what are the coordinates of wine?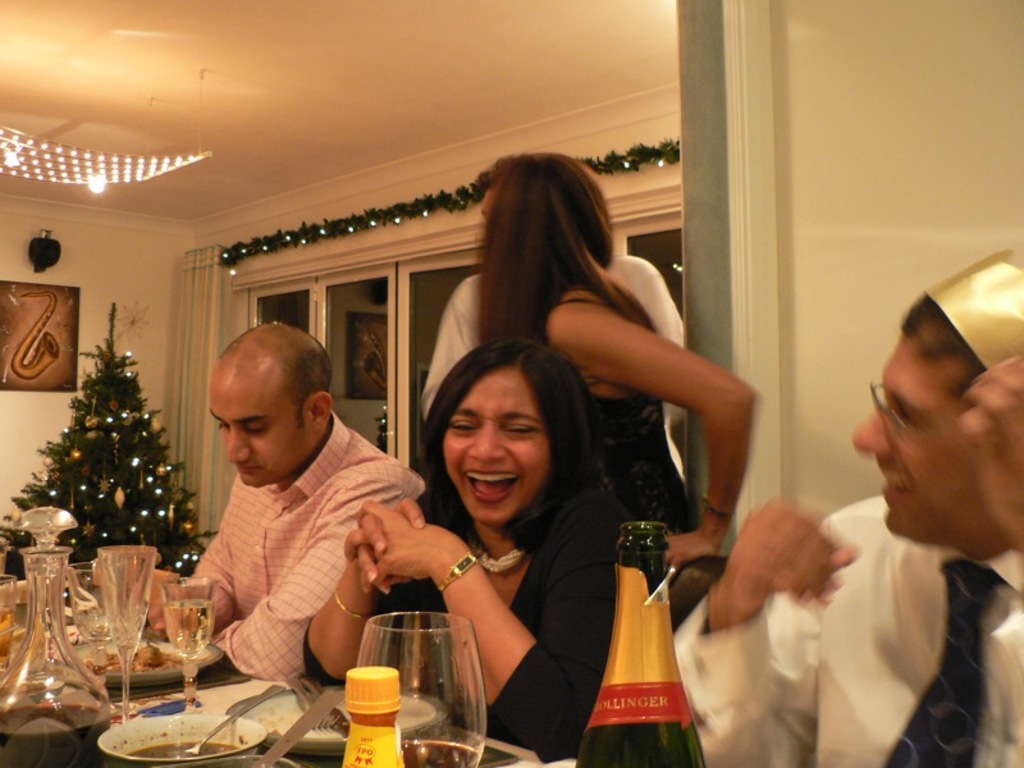
left=580, top=520, right=707, bottom=767.
